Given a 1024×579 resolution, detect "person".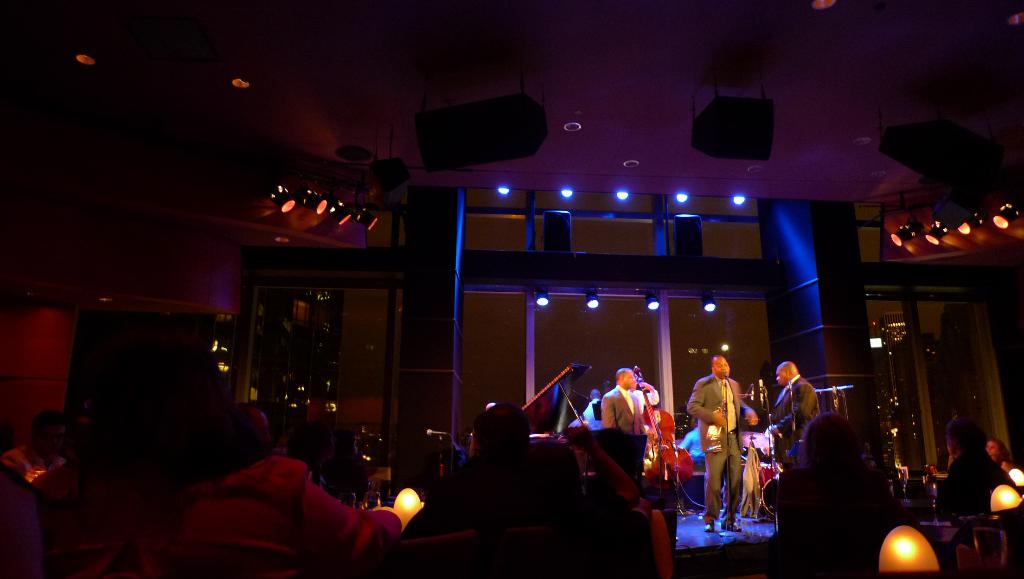
0:404:81:484.
